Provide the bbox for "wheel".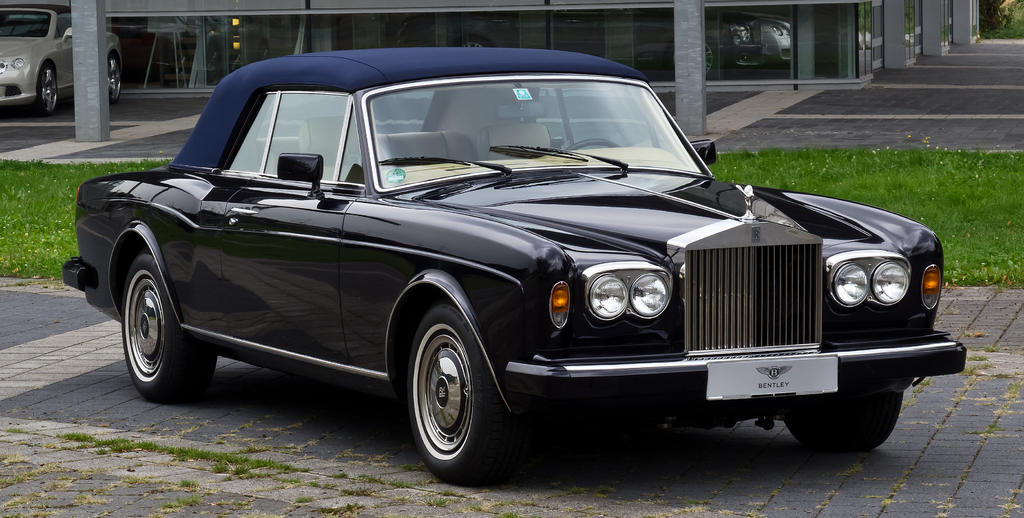
<region>403, 307, 503, 478</region>.
